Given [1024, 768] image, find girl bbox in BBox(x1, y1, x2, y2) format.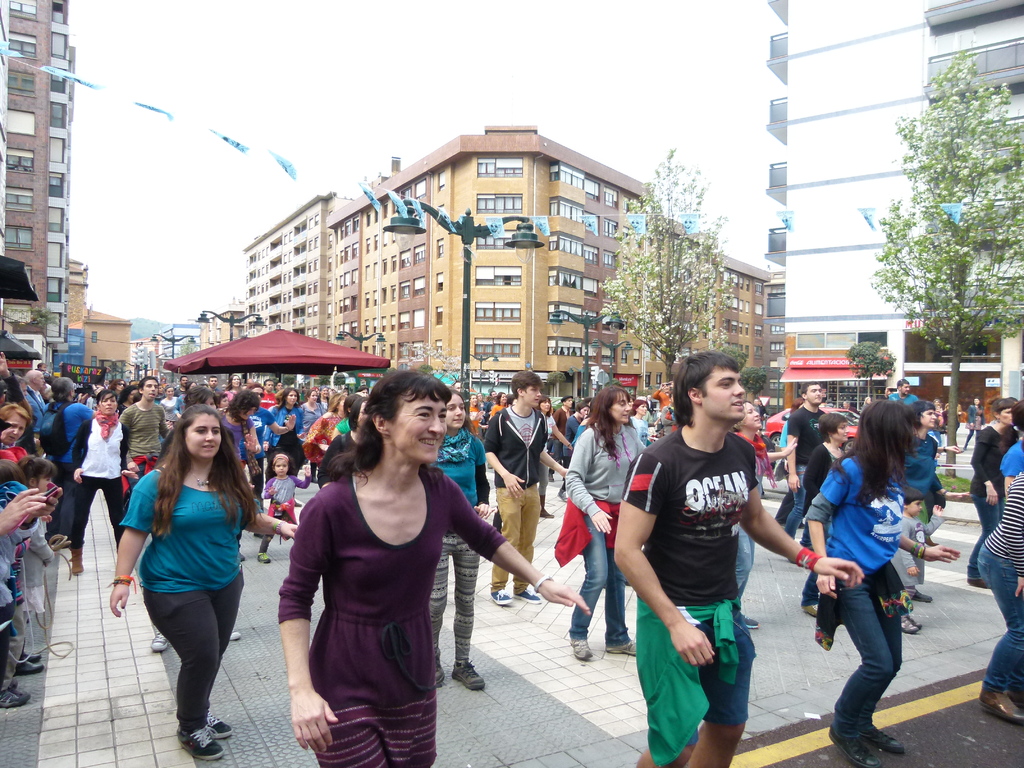
BBox(803, 401, 955, 767).
